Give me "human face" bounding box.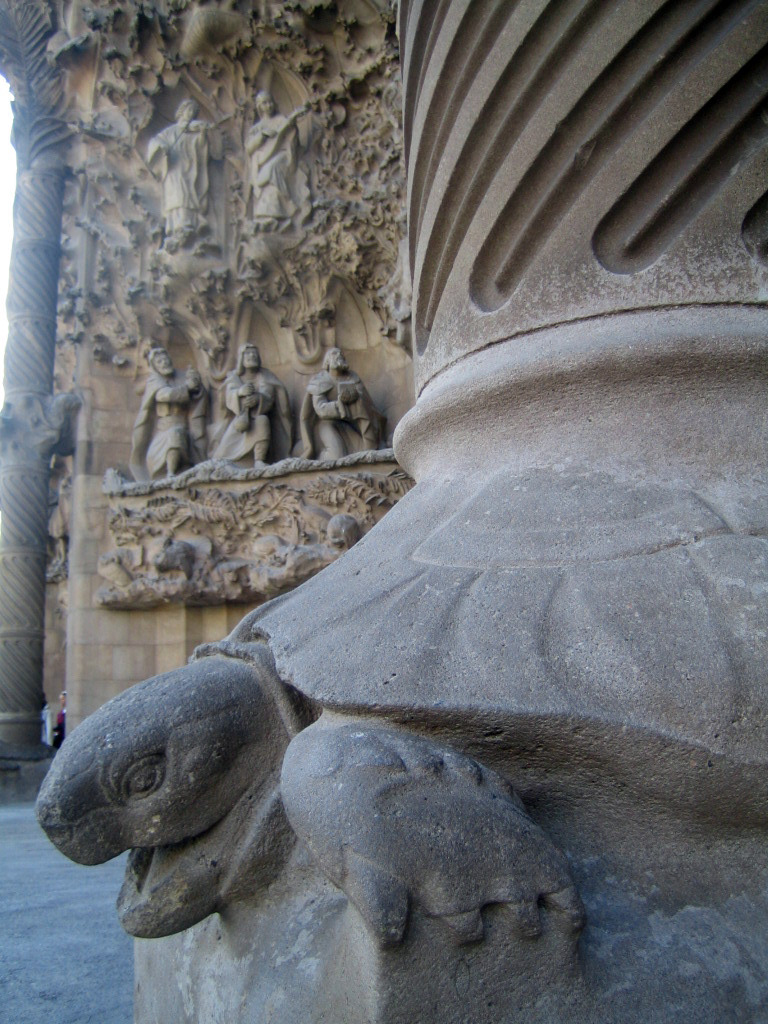
{"left": 181, "top": 100, "right": 201, "bottom": 118}.
